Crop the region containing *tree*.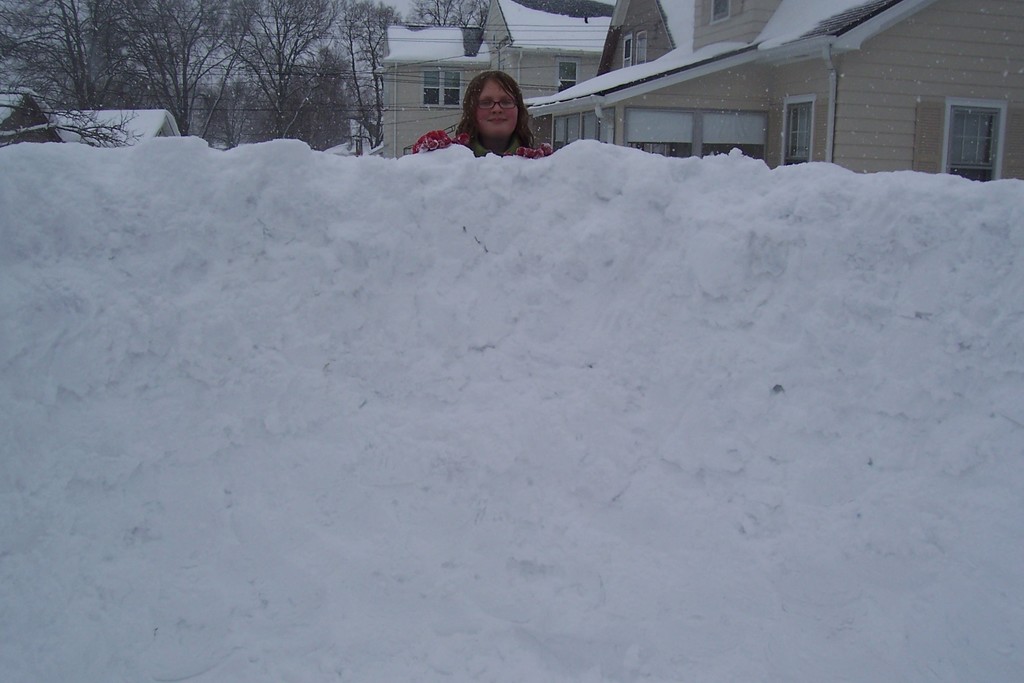
Crop region: select_region(0, 0, 112, 117).
